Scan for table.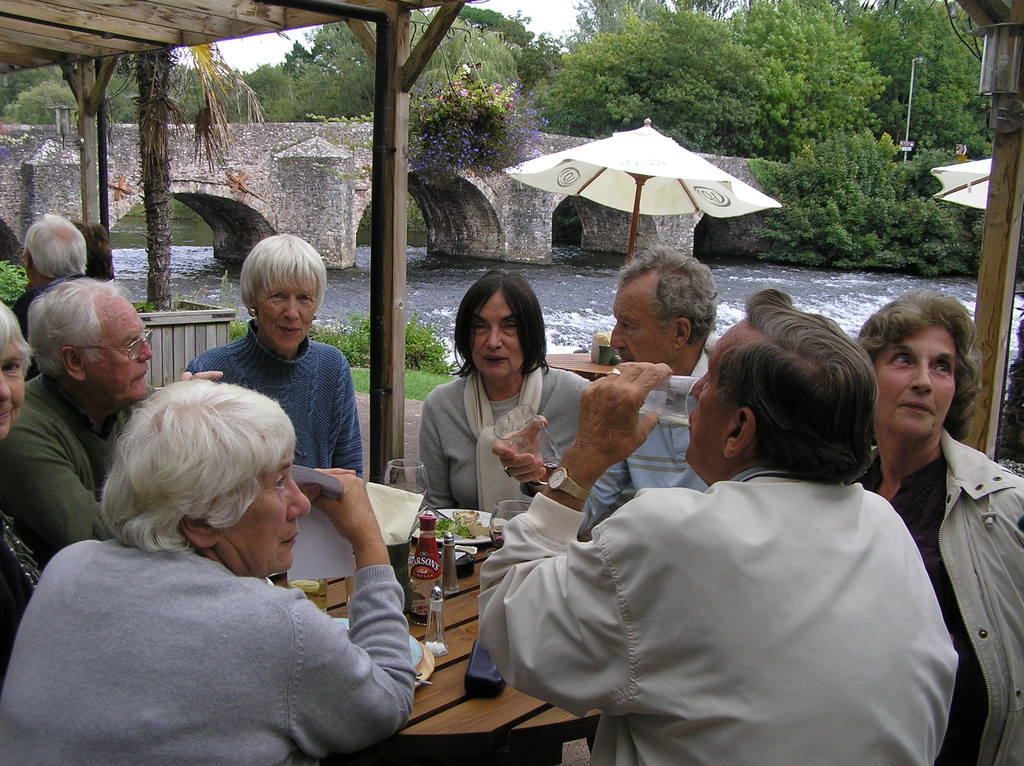
Scan result: [left=543, top=355, right=621, bottom=381].
